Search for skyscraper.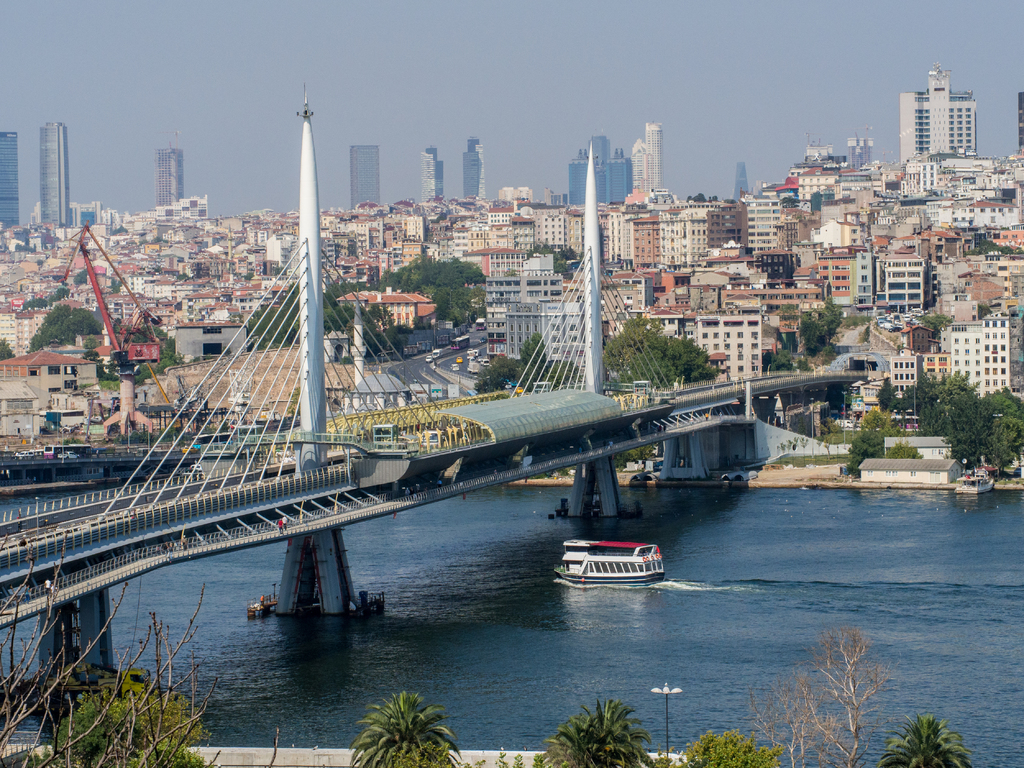
Found at bbox(630, 120, 666, 203).
